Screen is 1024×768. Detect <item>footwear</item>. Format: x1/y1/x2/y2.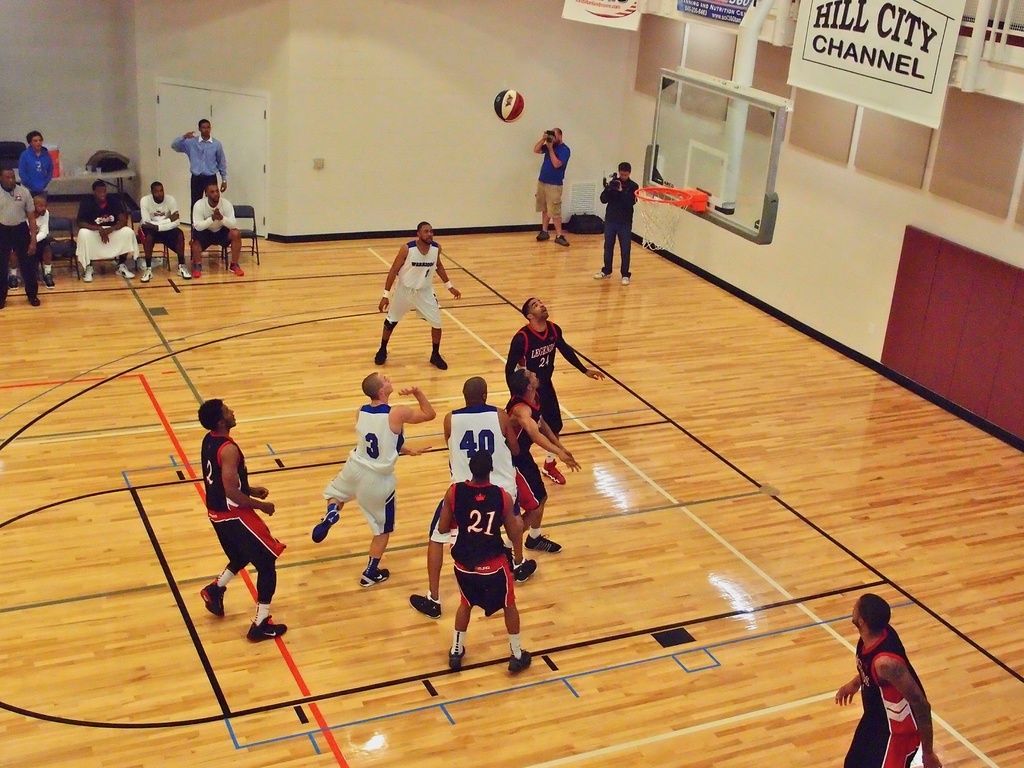
138/267/156/284.
